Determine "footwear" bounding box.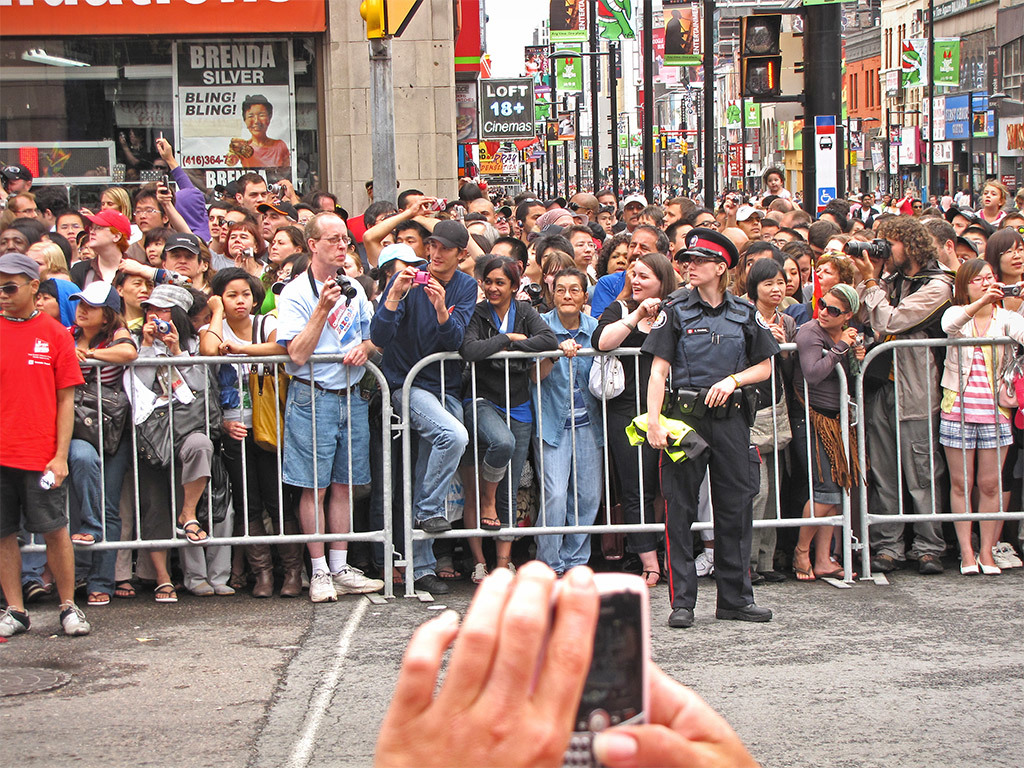
Determined: detection(813, 558, 851, 585).
